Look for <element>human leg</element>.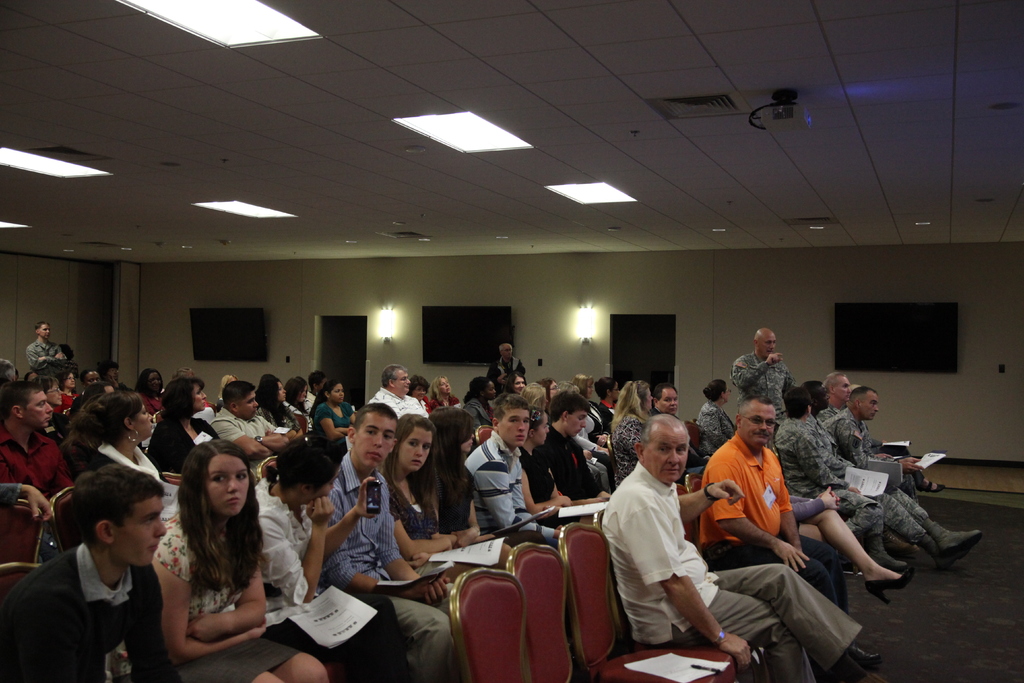
Found: detection(826, 513, 897, 604).
